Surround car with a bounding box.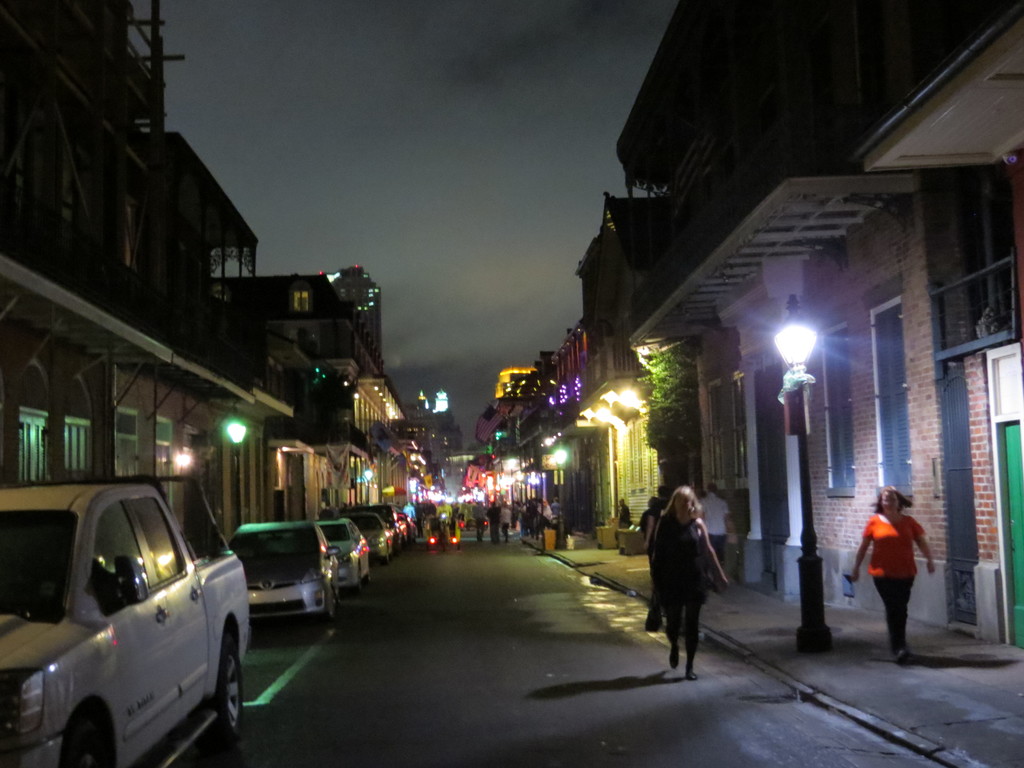
bbox(322, 524, 368, 589).
